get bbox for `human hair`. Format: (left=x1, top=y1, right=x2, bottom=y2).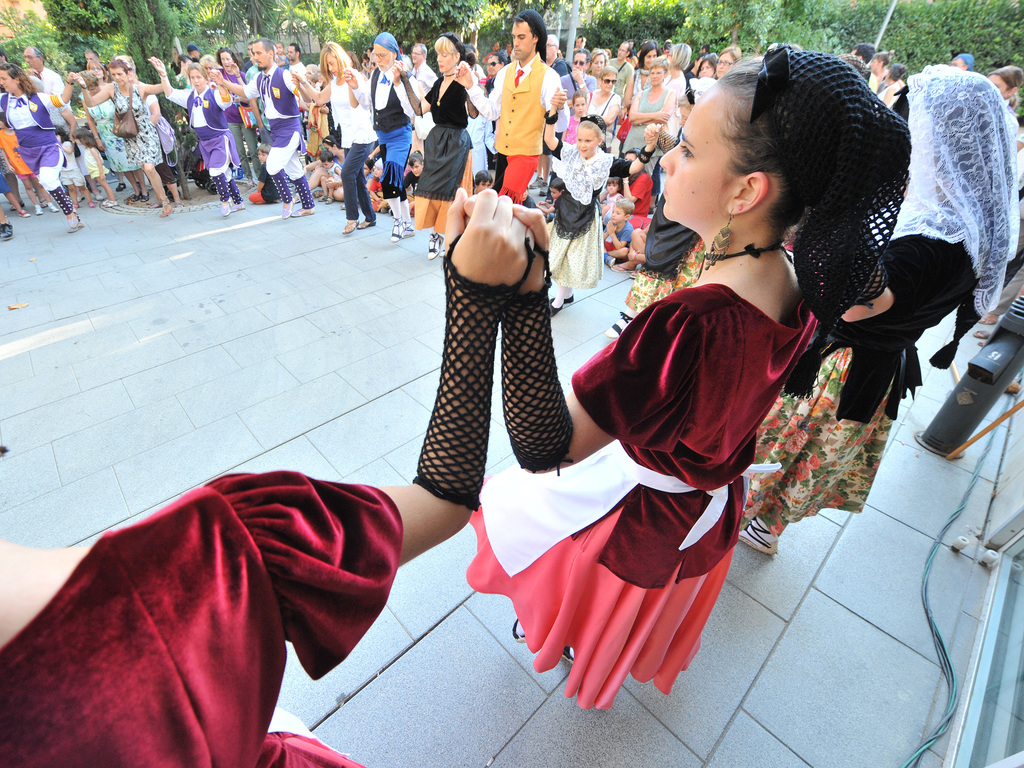
(left=177, top=52, right=189, bottom=67).
